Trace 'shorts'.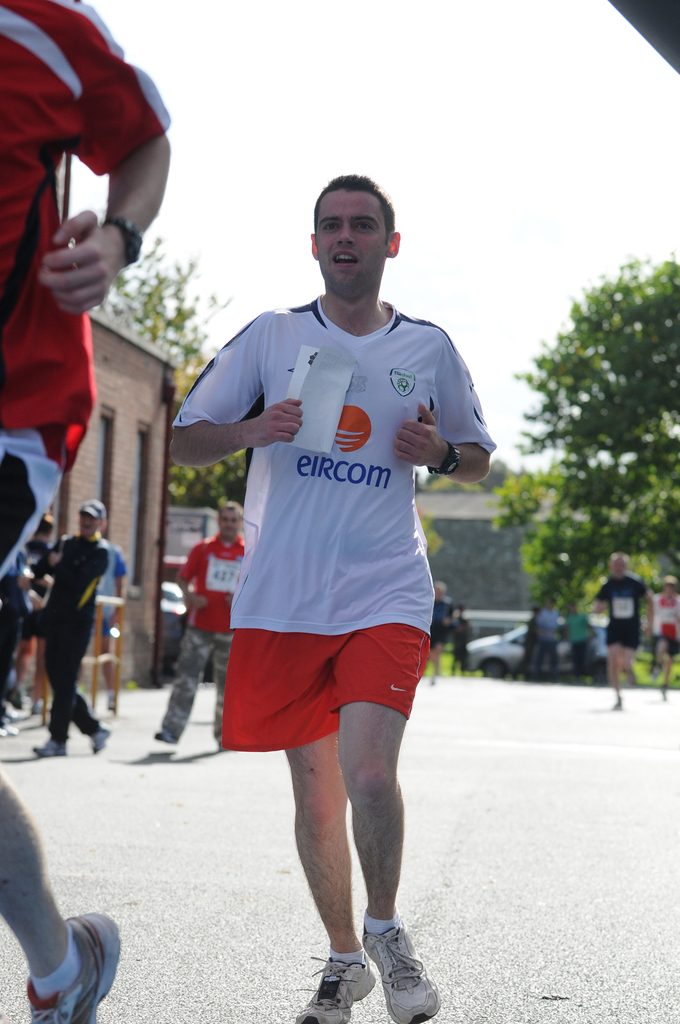
Traced to 651,634,679,659.
